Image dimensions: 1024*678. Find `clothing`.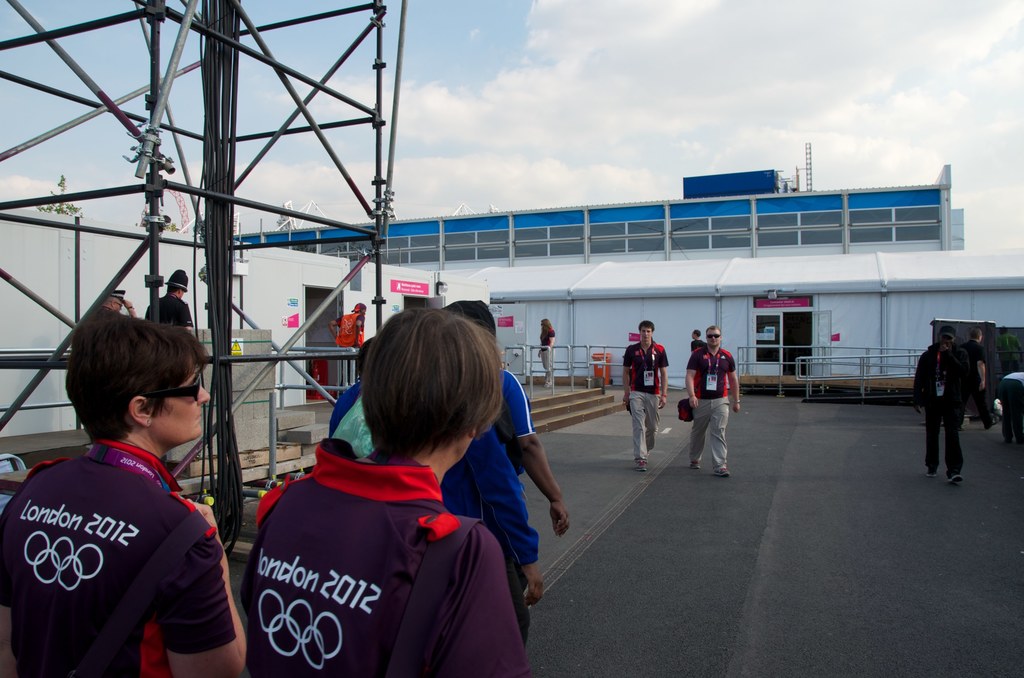
box=[911, 344, 972, 477].
